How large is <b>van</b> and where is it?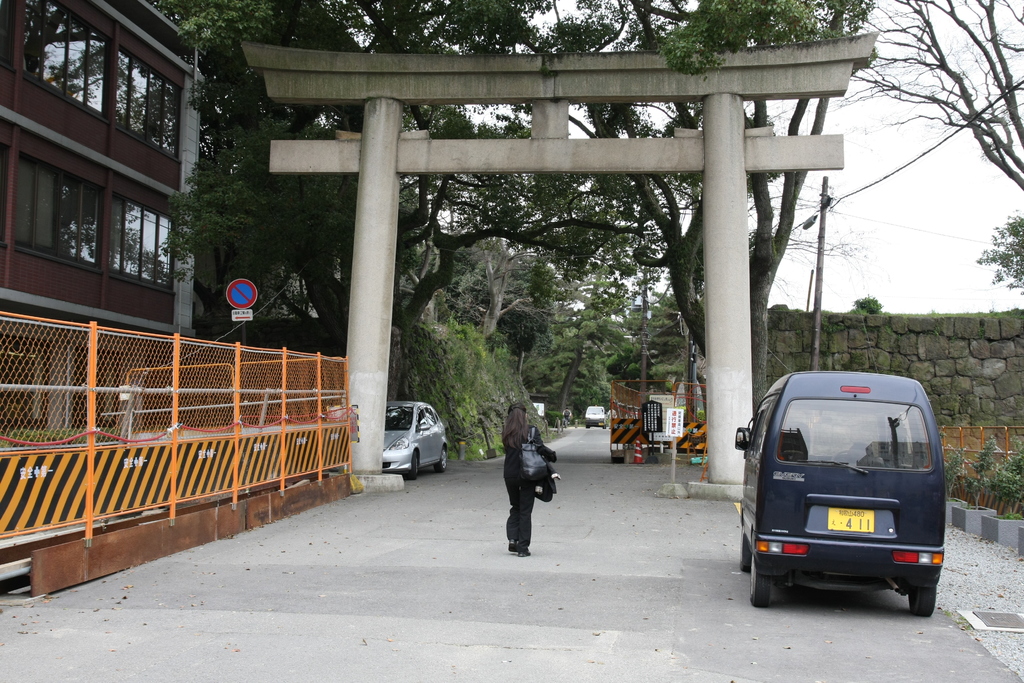
Bounding box: select_region(584, 406, 608, 431).
